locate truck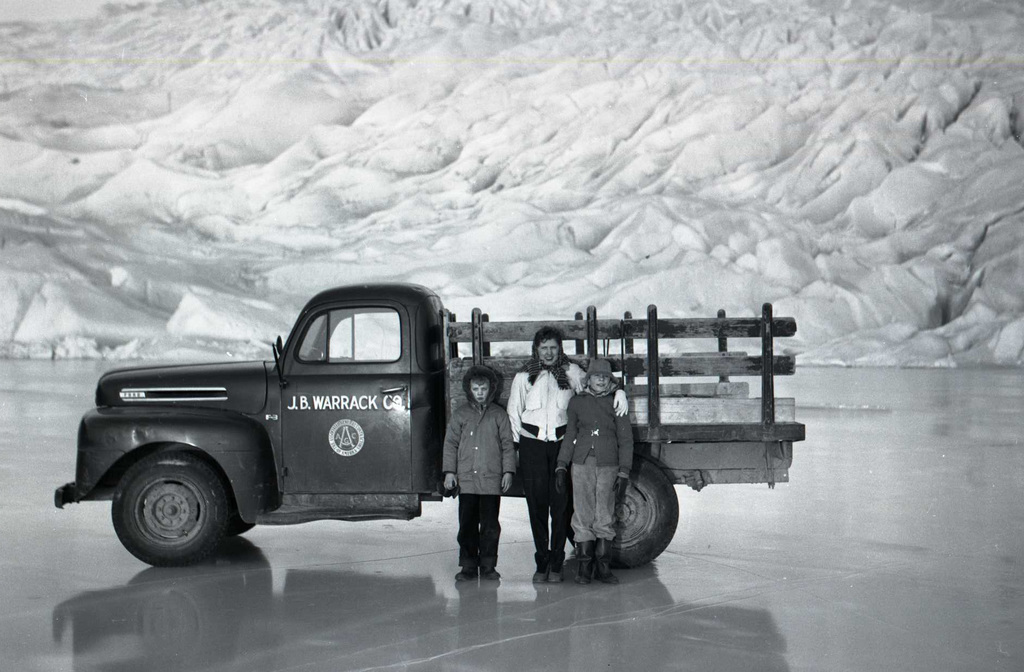
x1=72 y1=288 x2=746 y2=558
